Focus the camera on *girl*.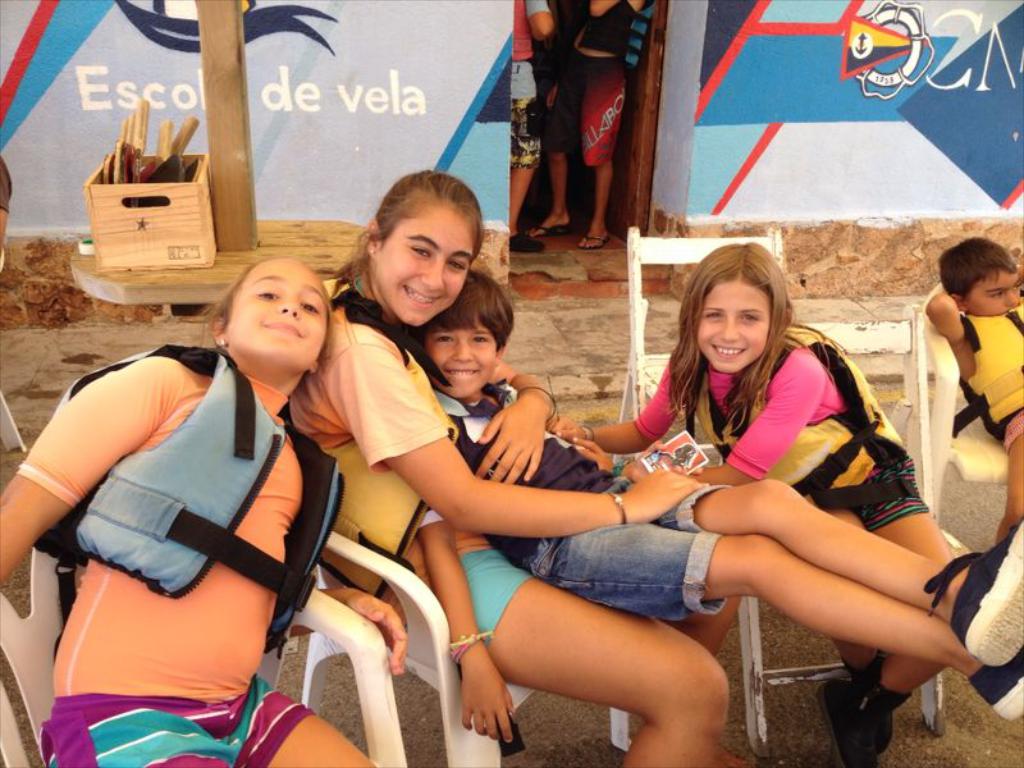
Focus region: bbox(0, 256, 408, 767).
